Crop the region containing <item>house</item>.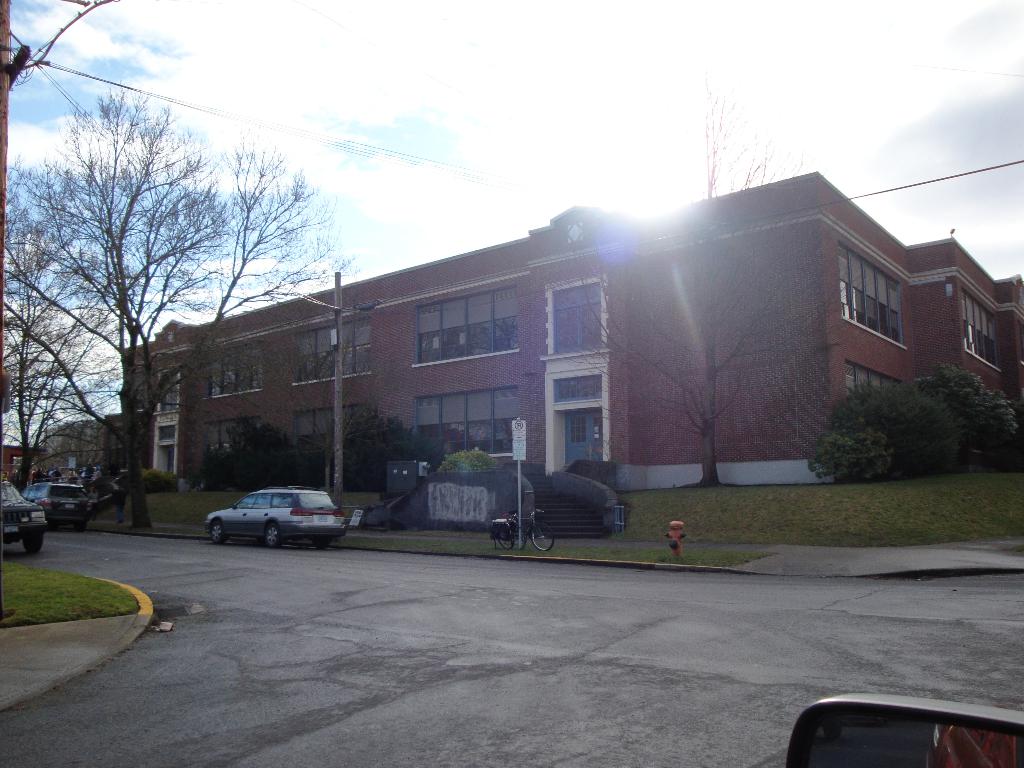
Crop region: bbox(182, 301, 308, 482).
